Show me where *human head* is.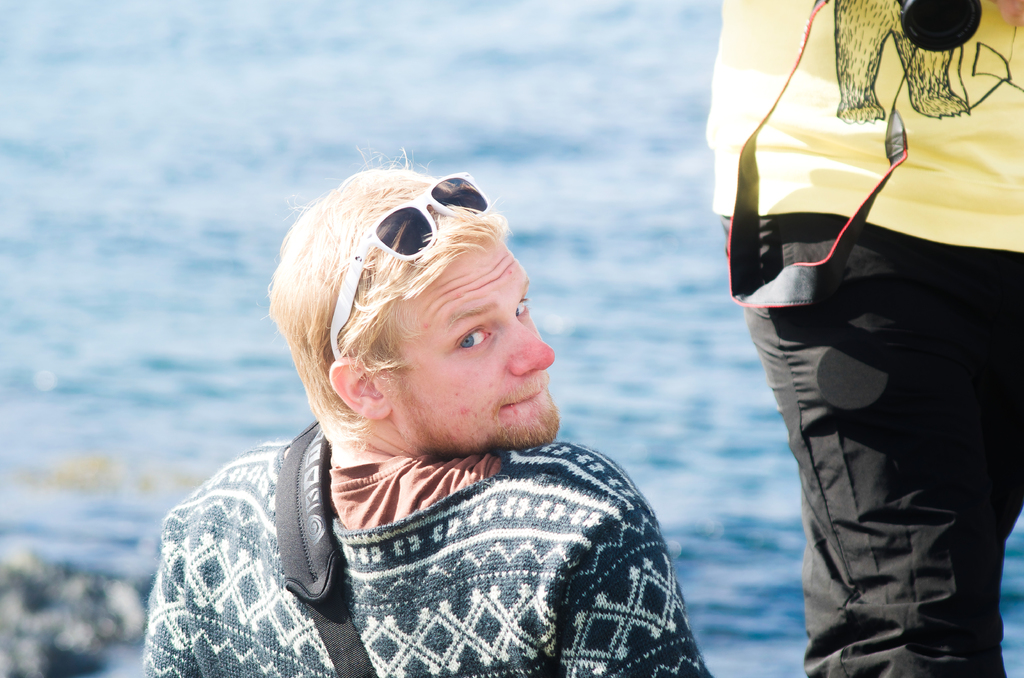
*human head* is at BBox(287, 174, 551, 472).
